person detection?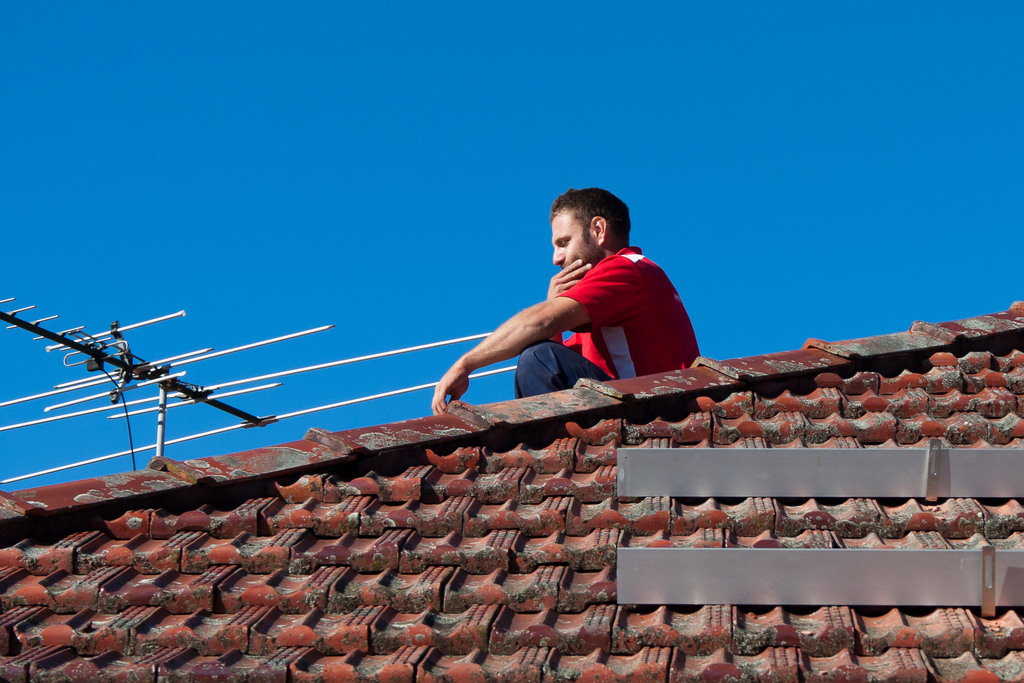
box(429, 187, 696, 421)
